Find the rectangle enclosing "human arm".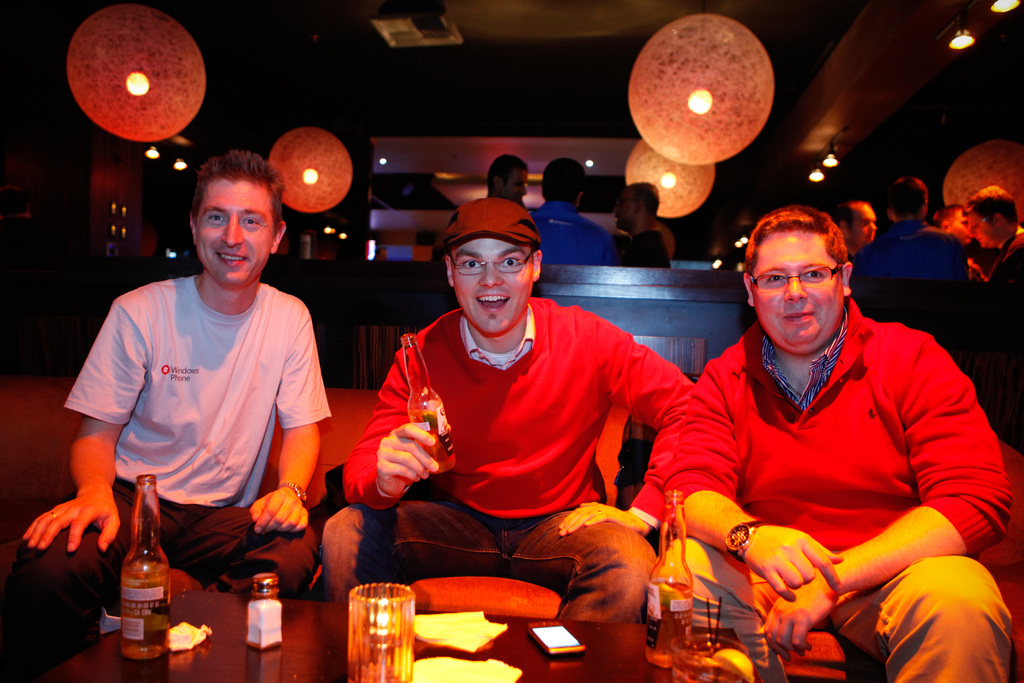
650, 362, 845, 598.
